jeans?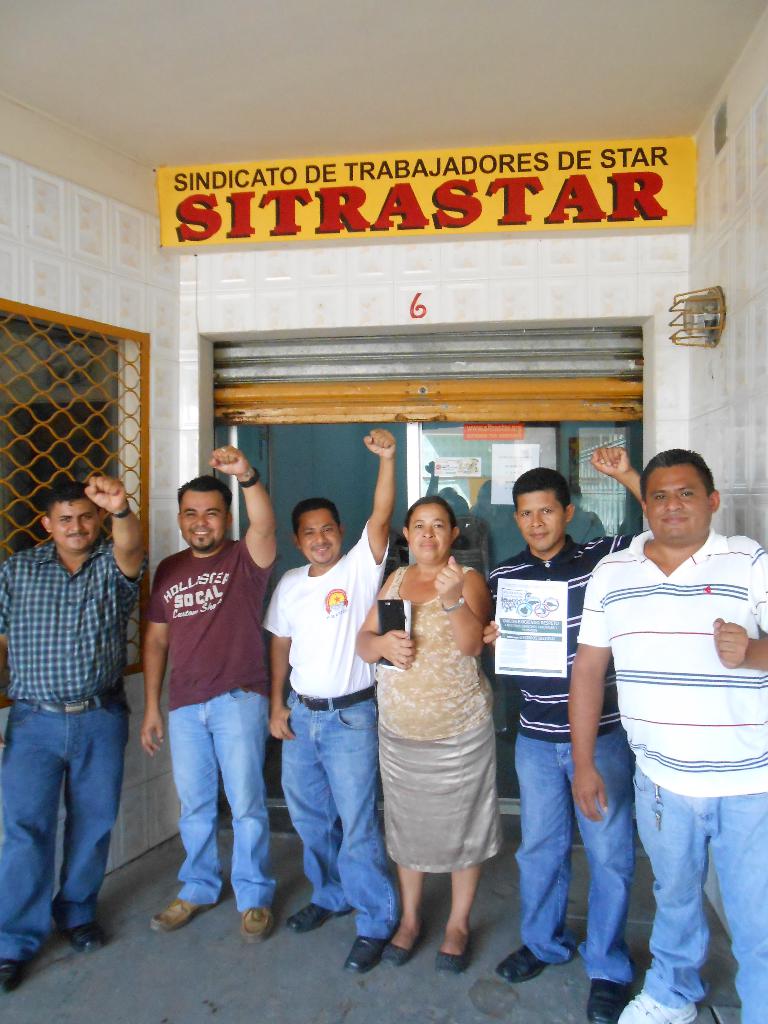
left=162, top=685, right=271, bottom=904
